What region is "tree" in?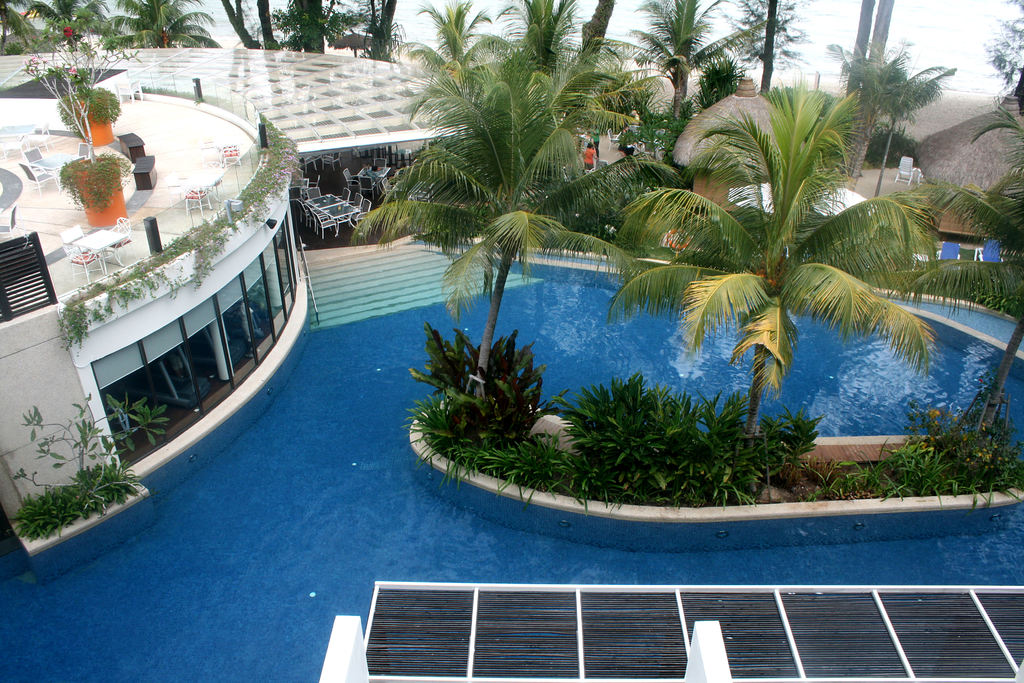
{"x1": 411, "y1": 315, "x2": 575, "y2": 498}.
